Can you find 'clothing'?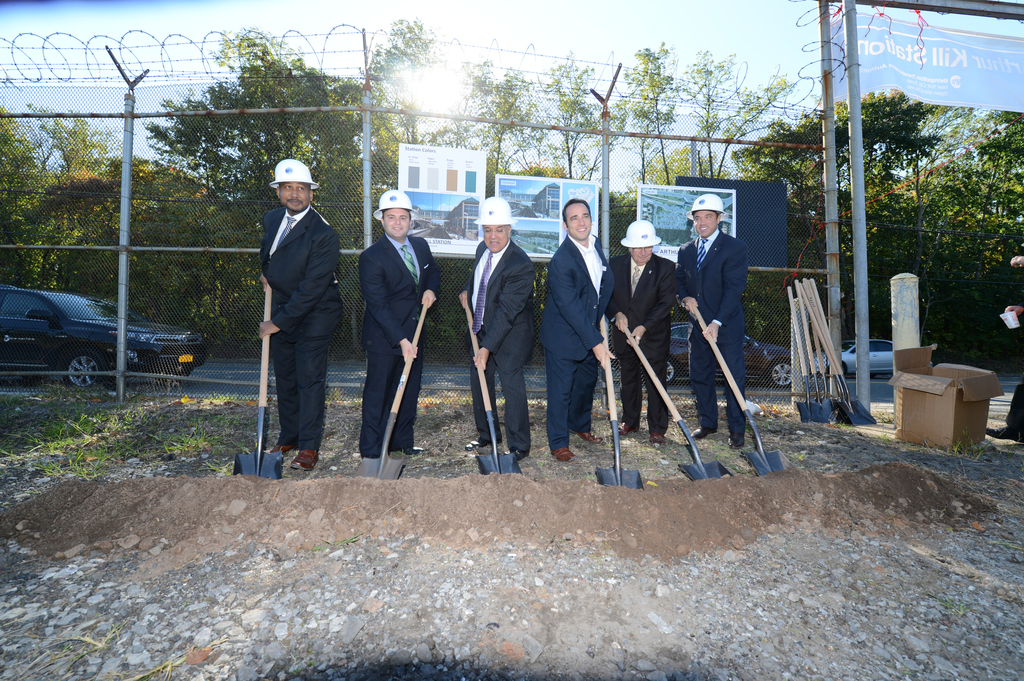
Yes, bounding box: [537, 230, 614, 451].
